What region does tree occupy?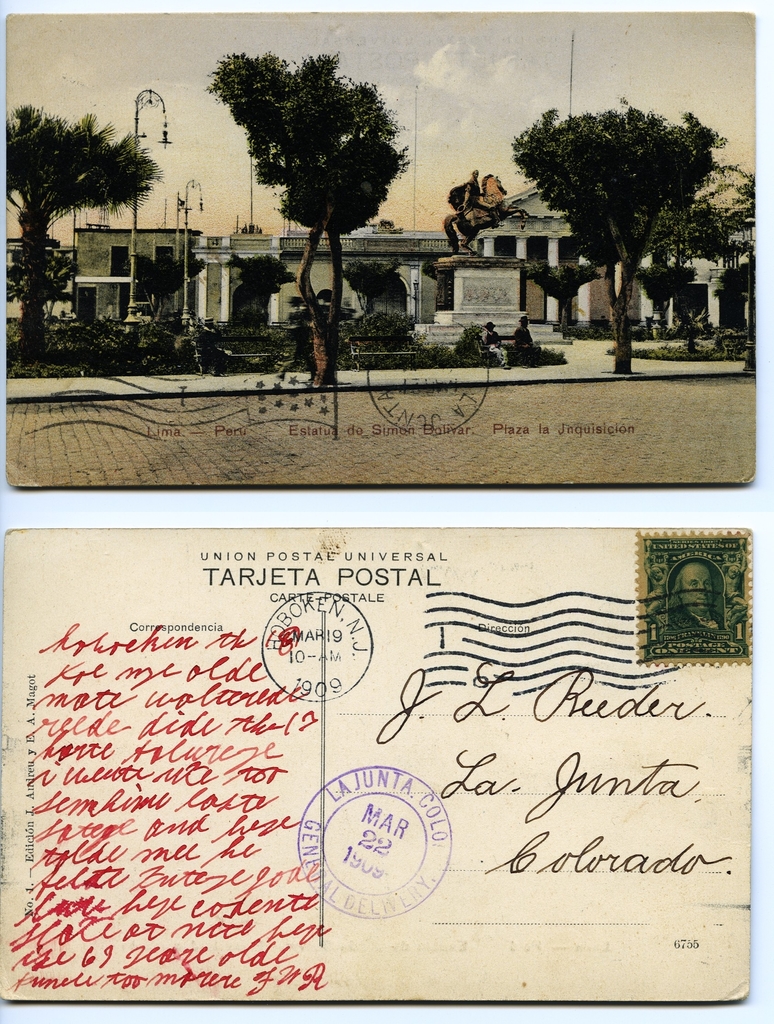
<box>8,240,71,323</box>.
